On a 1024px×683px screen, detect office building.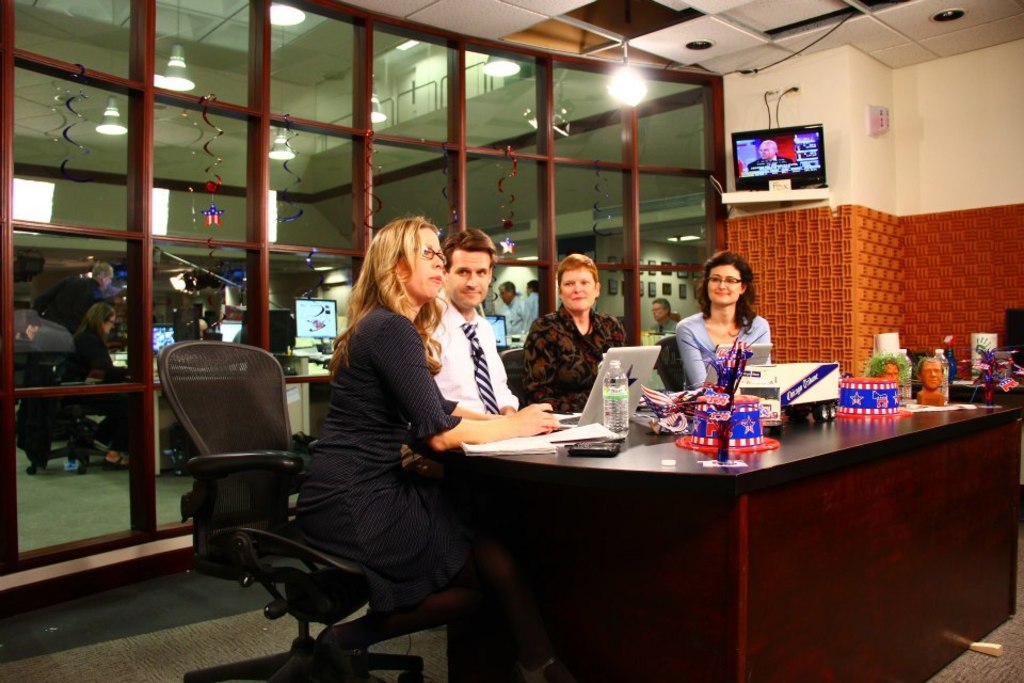
locate(155, 15, 992, 676).
